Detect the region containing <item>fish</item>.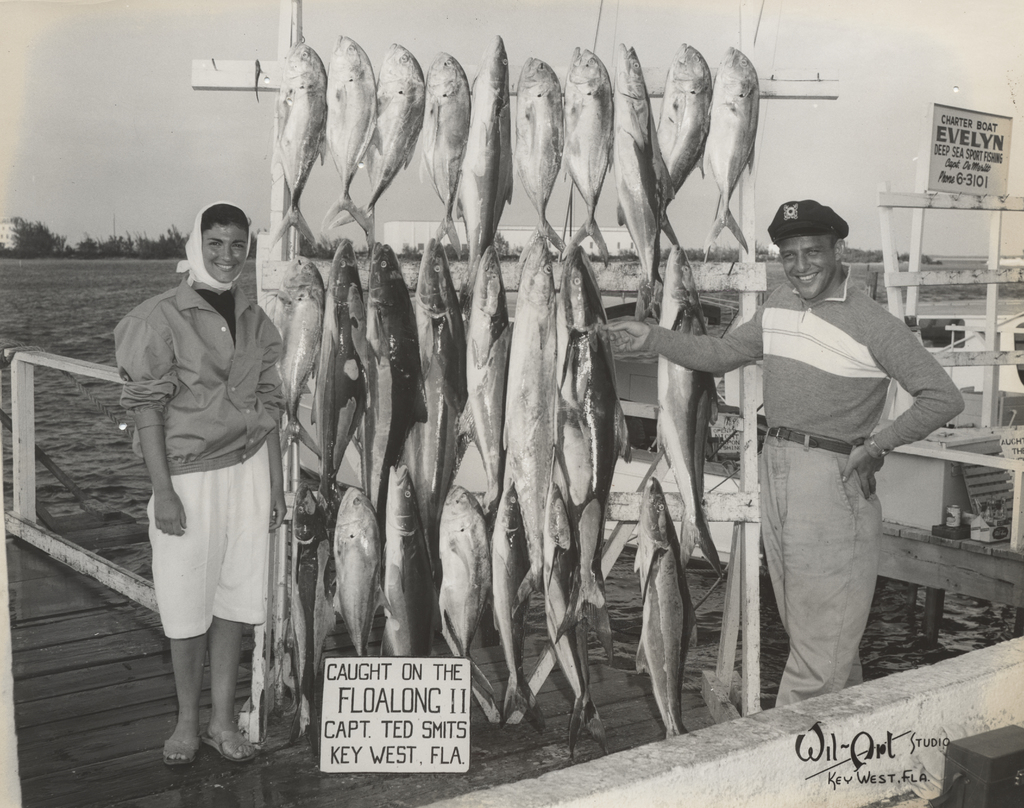
[636,474,701,737].
